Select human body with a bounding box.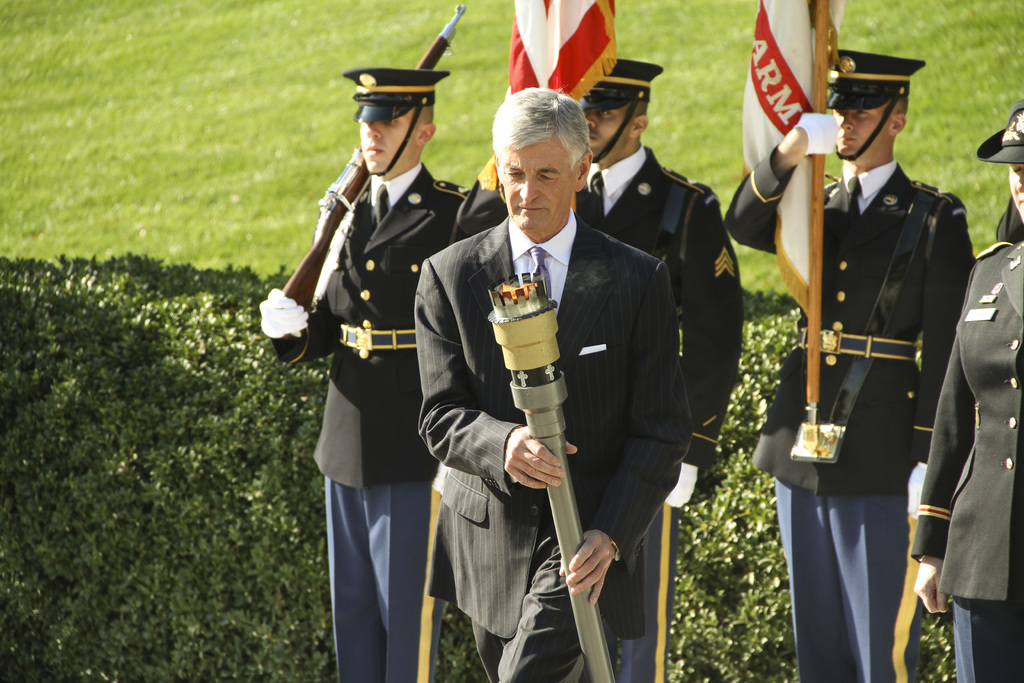
bbox=(905, 109, 1023, 682).
